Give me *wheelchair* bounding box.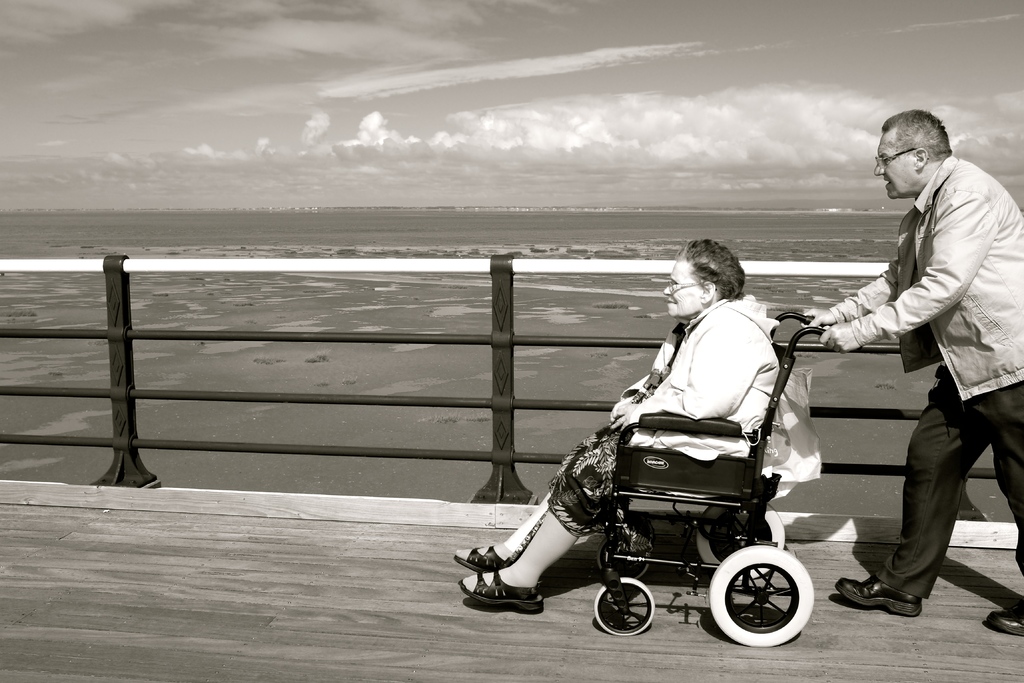
591/311/826/650.
